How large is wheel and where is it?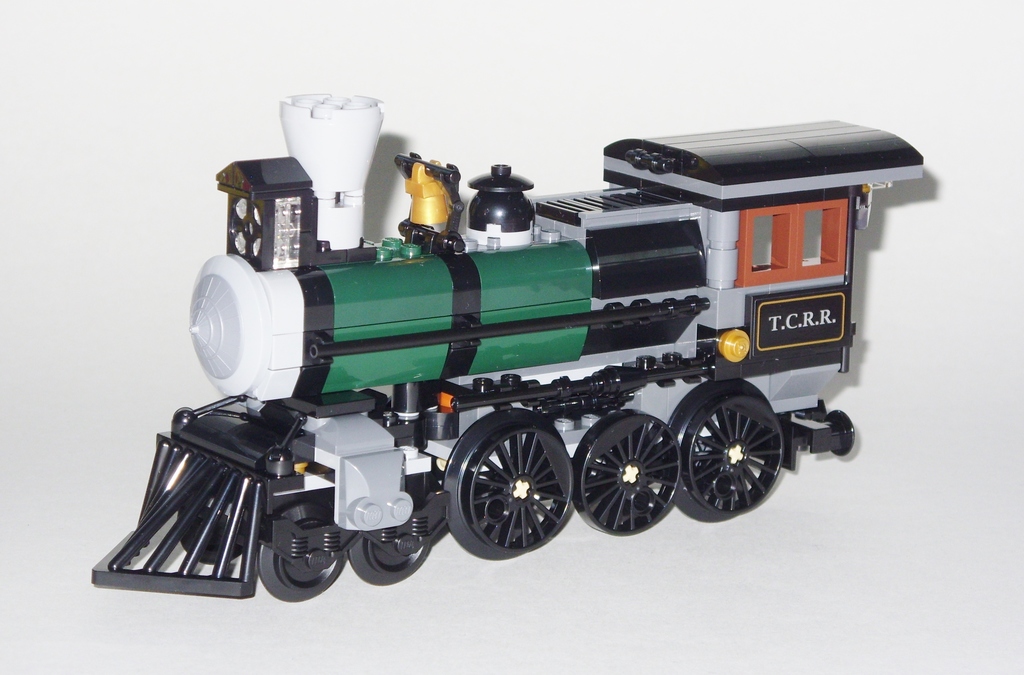
Bounding box: <box>687,387,783,525</box>.
